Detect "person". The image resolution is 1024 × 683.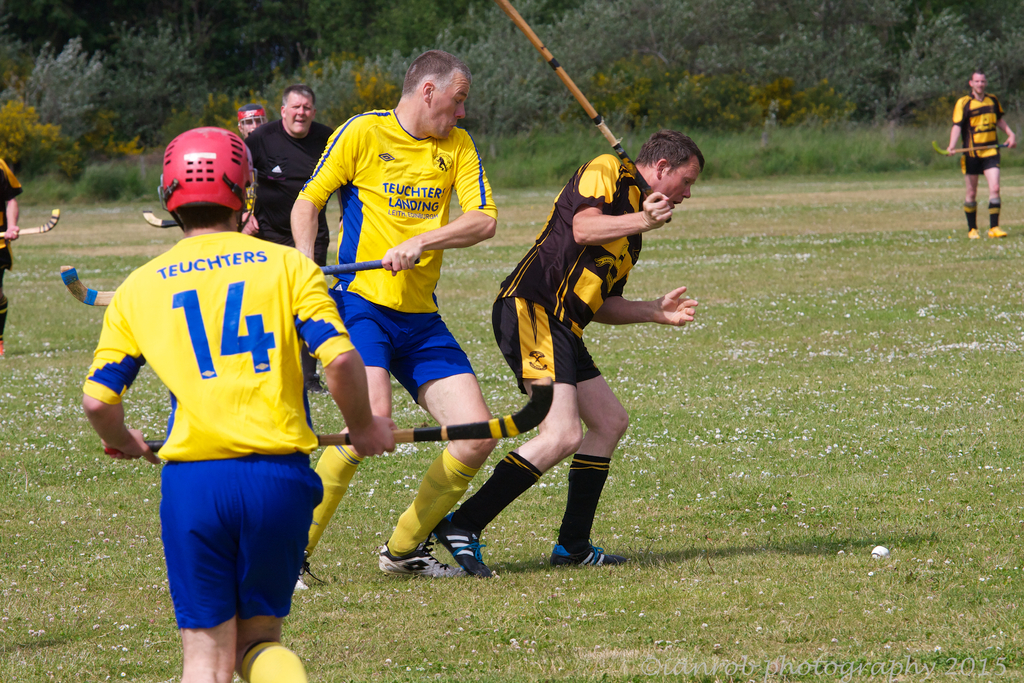
290/47/500/588.
